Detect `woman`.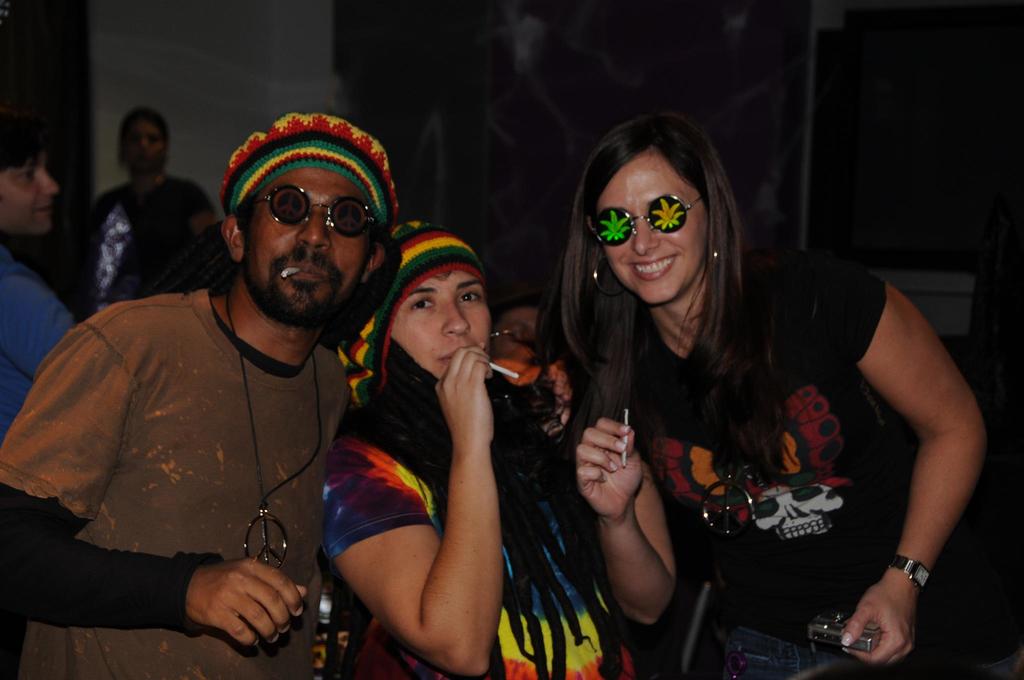
Detected at <box>49,104,218,324</box>.
